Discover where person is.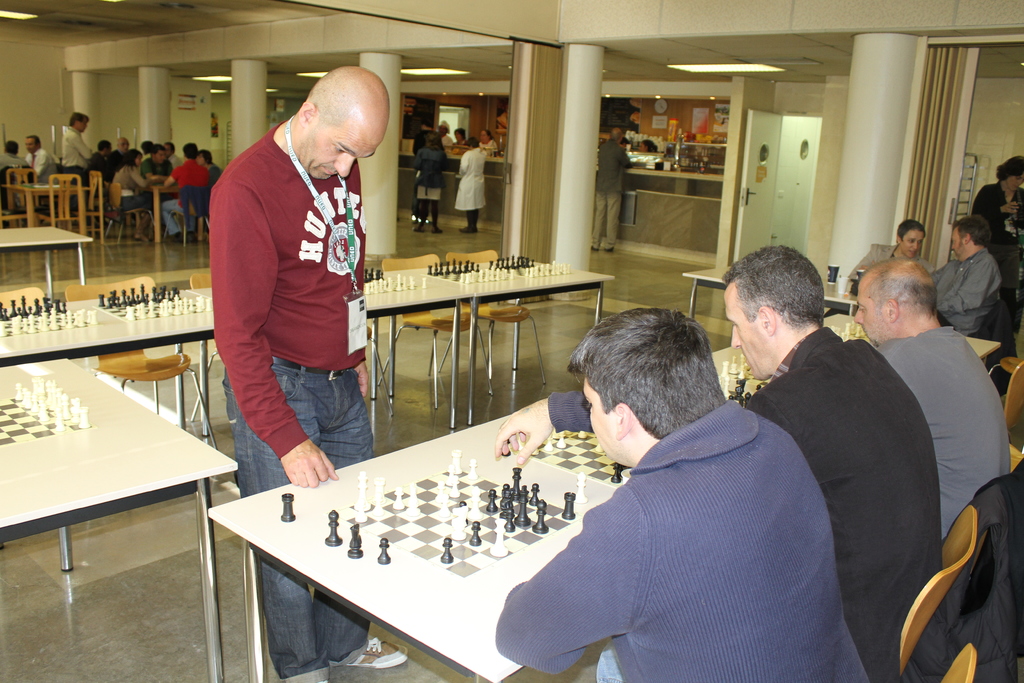
Discovered at 107 135 227 247.
